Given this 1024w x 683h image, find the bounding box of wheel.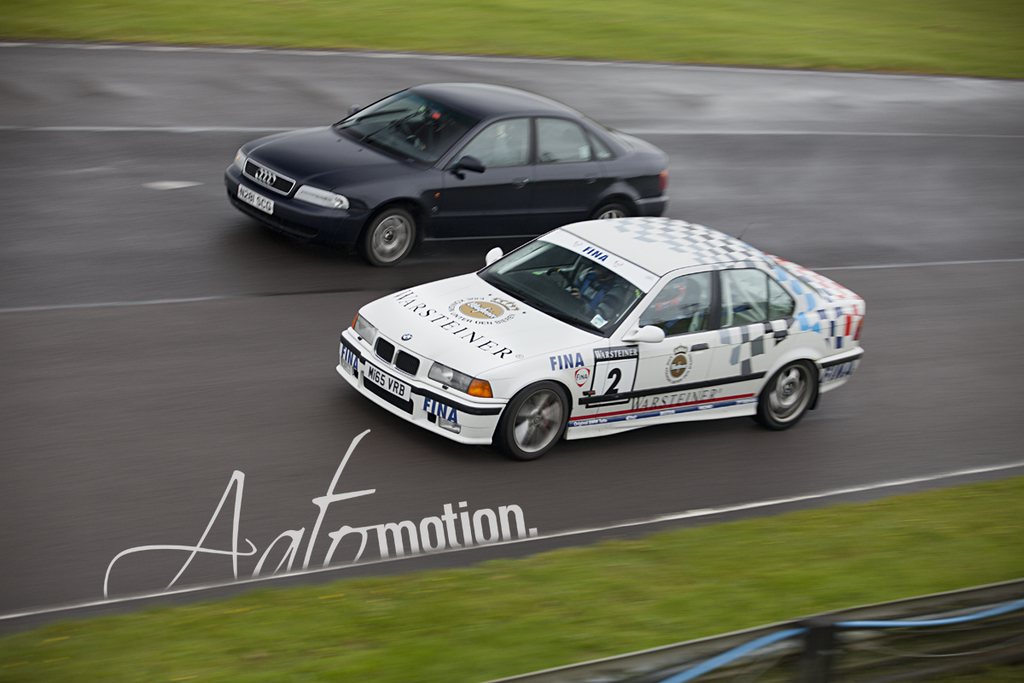
[left=547, top=267, right=575, bottom=289].
